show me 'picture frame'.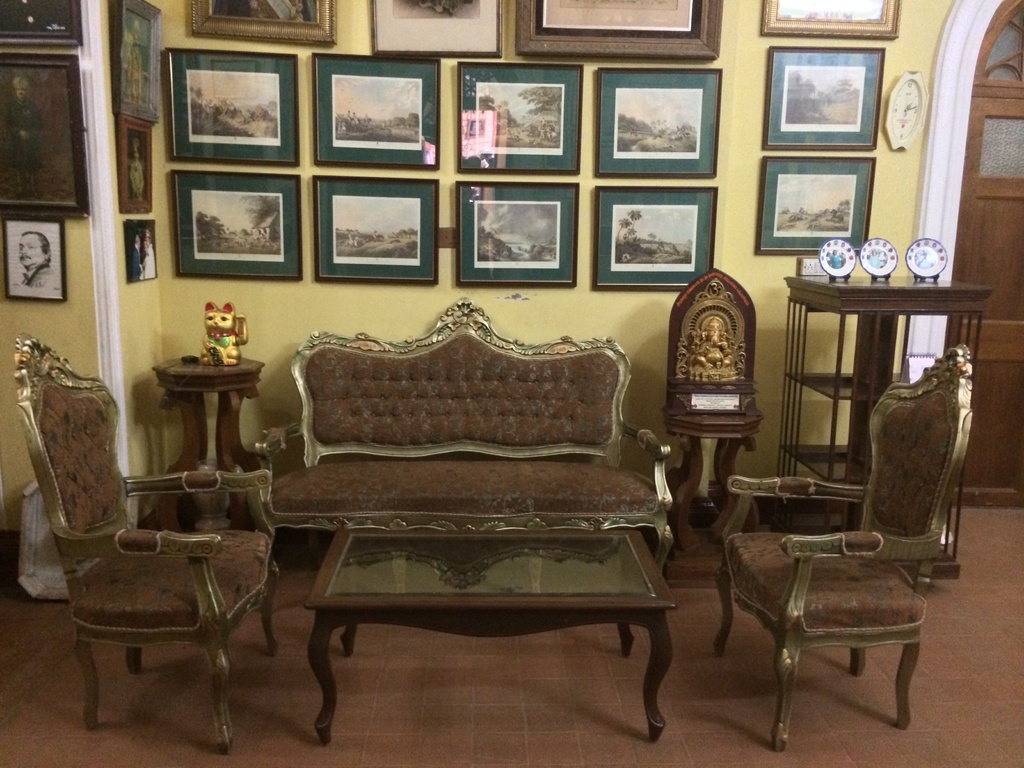
'picture frame' is here: locate(596, 184, 718, 291).
